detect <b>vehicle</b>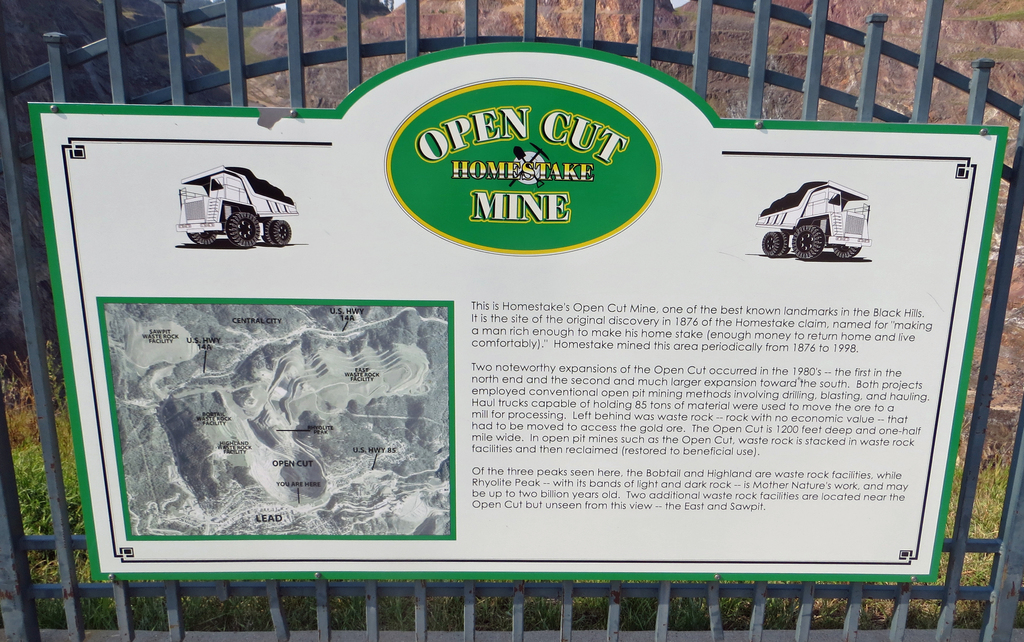
bbox(751, 175, 879, 255)
